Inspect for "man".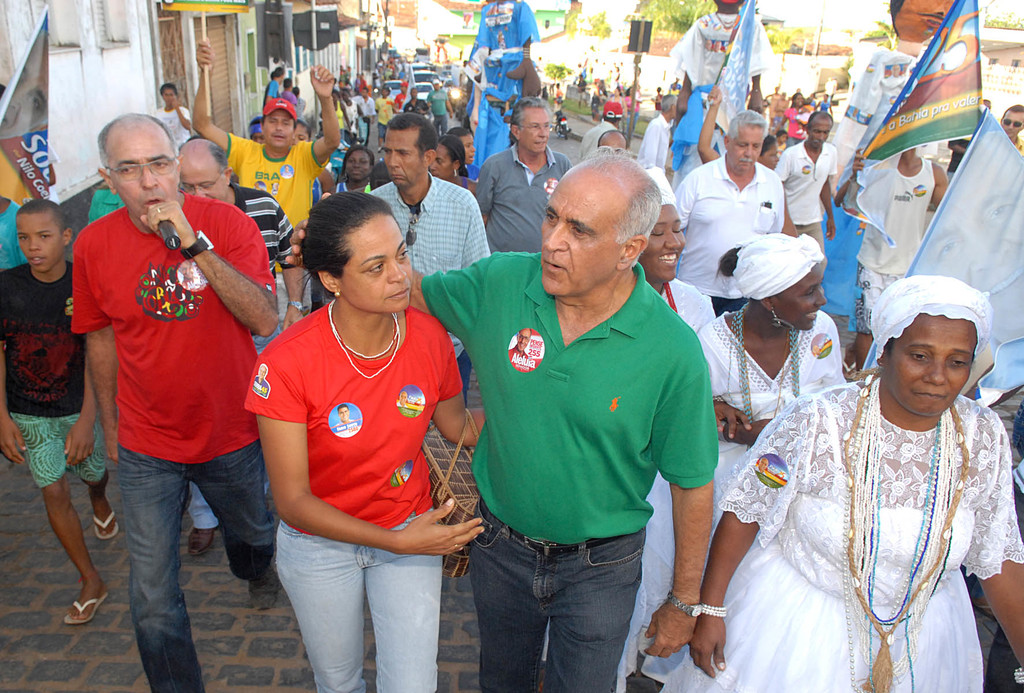
Inspection: (x1=425, y1=78, x2=456, y2=137).
